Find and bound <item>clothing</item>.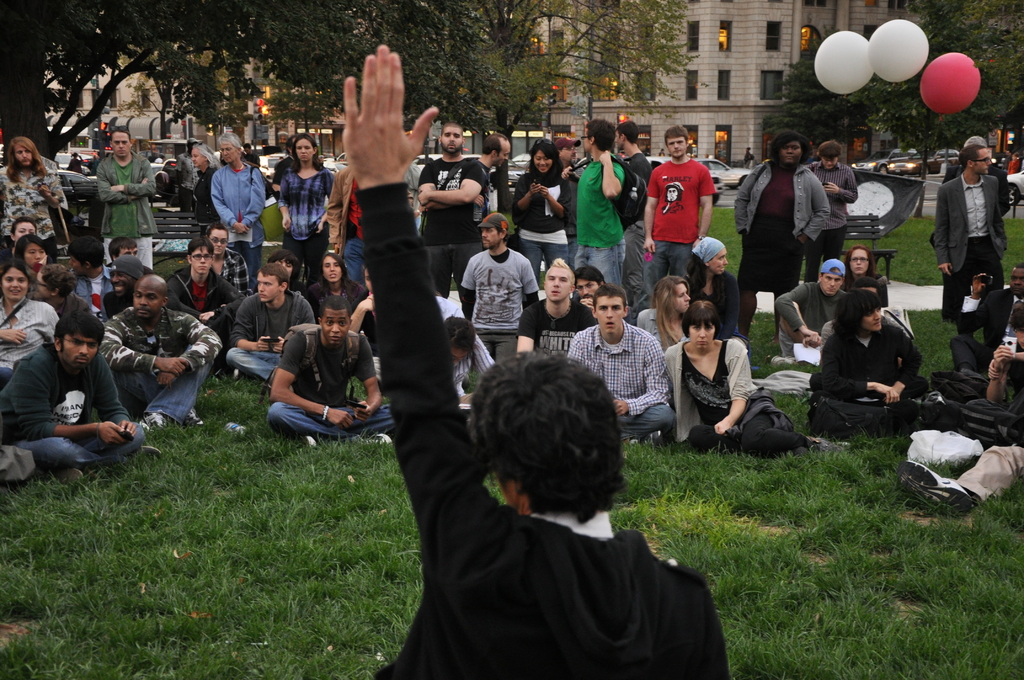
Bound: 355/182/729/679.
